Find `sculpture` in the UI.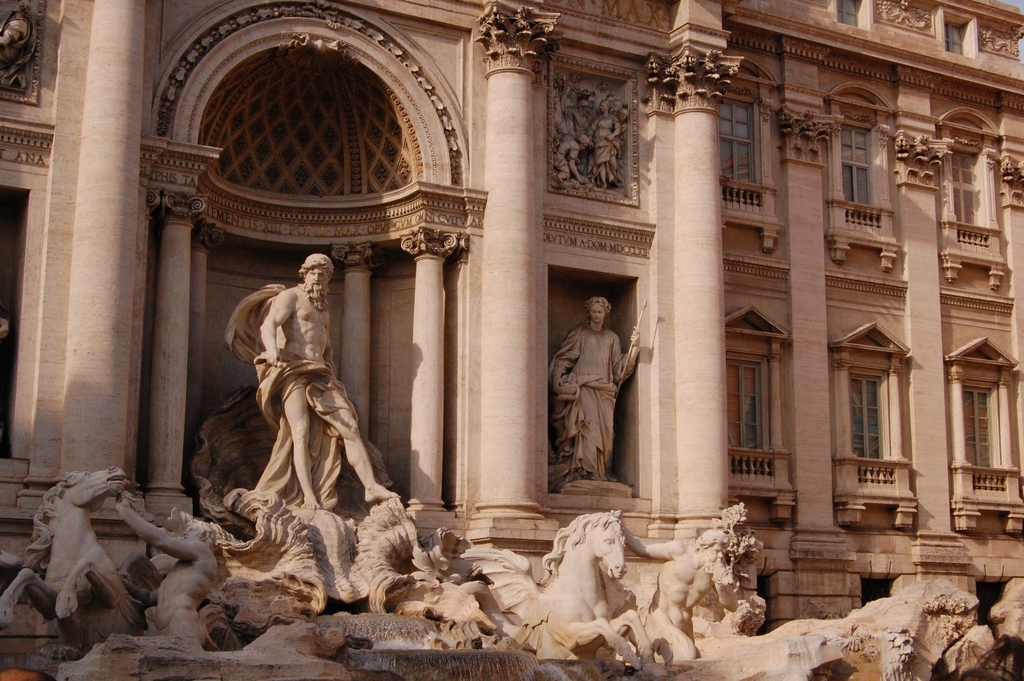
UI element at <box>0,0,37,85</box>.
